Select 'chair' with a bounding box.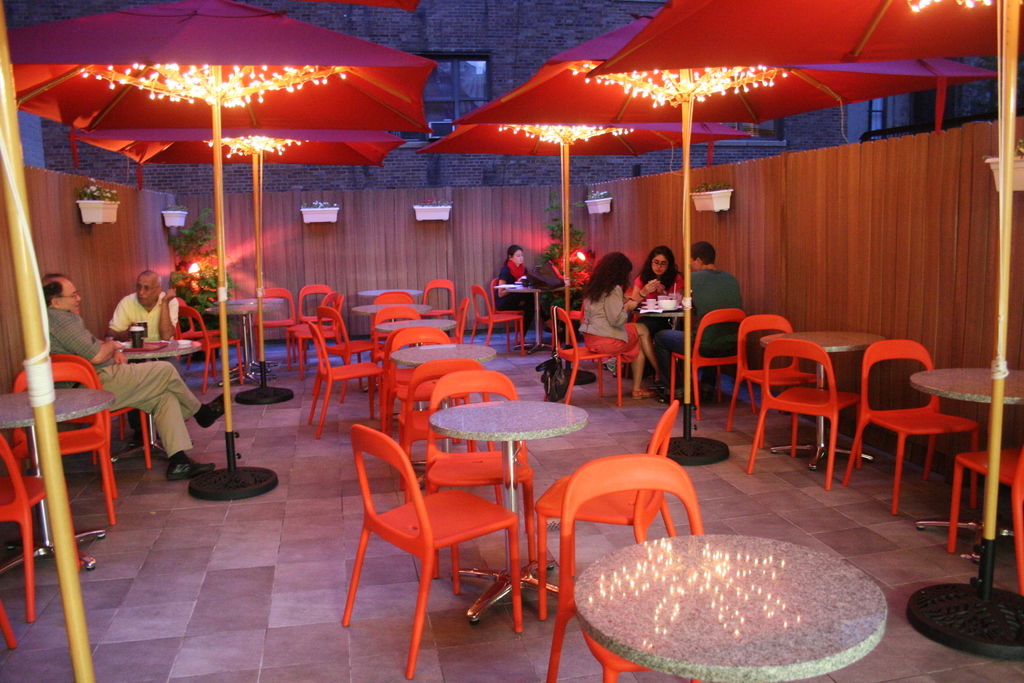
rect(307, 320, 385, 443).
